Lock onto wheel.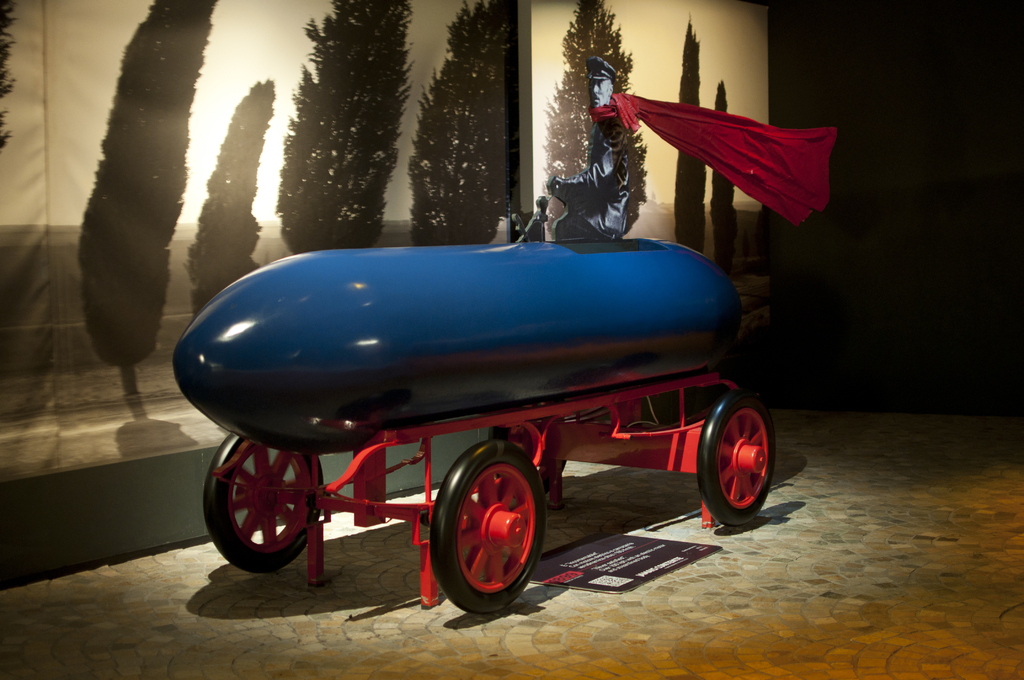
Locked: 203/429/323/579.
